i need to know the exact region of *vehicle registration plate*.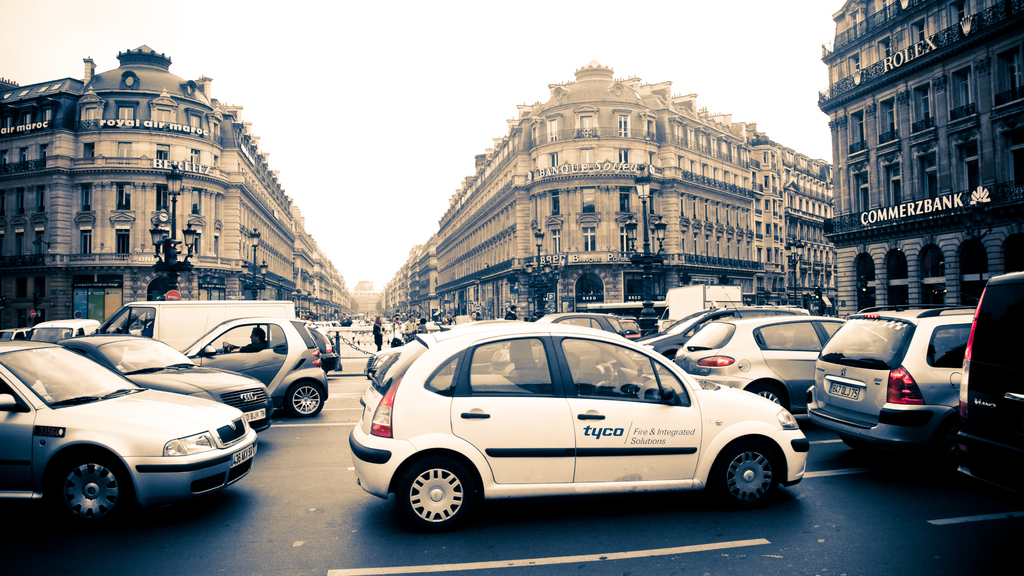
Region: <bbox>828, 382, 858, 403</bbox>.
